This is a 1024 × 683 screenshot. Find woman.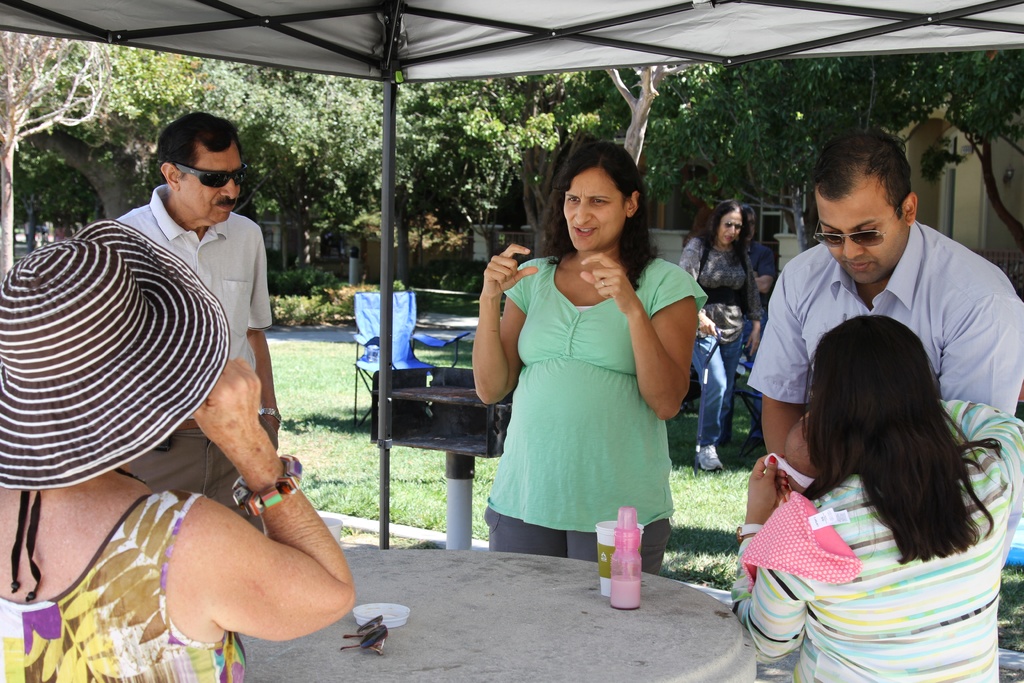
Bounding box: Rect(749, 295, 1014, 644).
